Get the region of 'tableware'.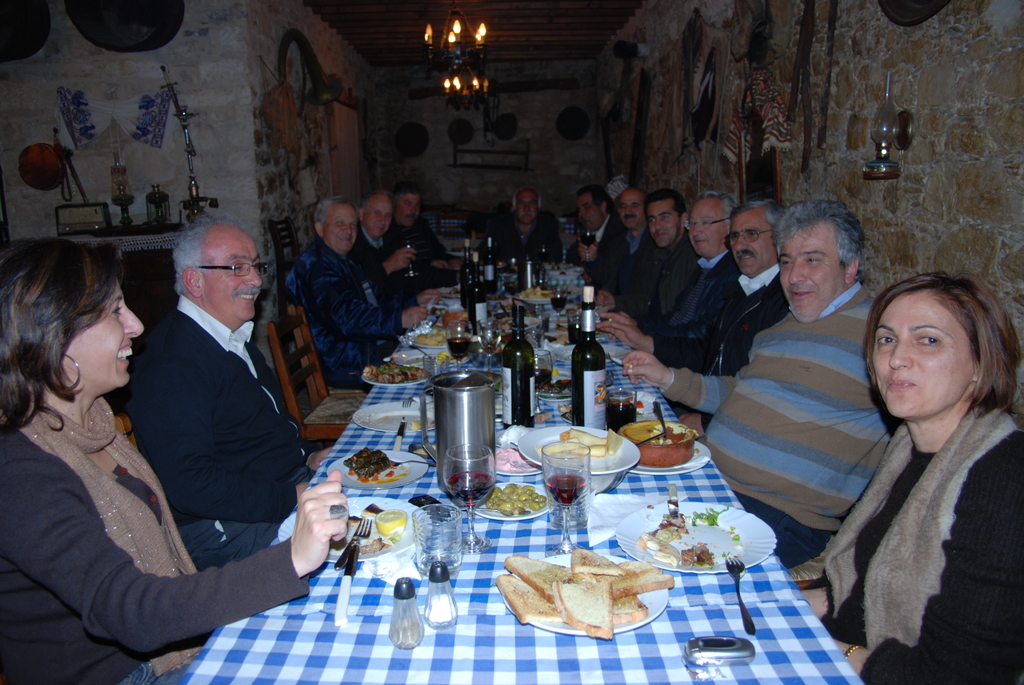
630:439:709:475.
